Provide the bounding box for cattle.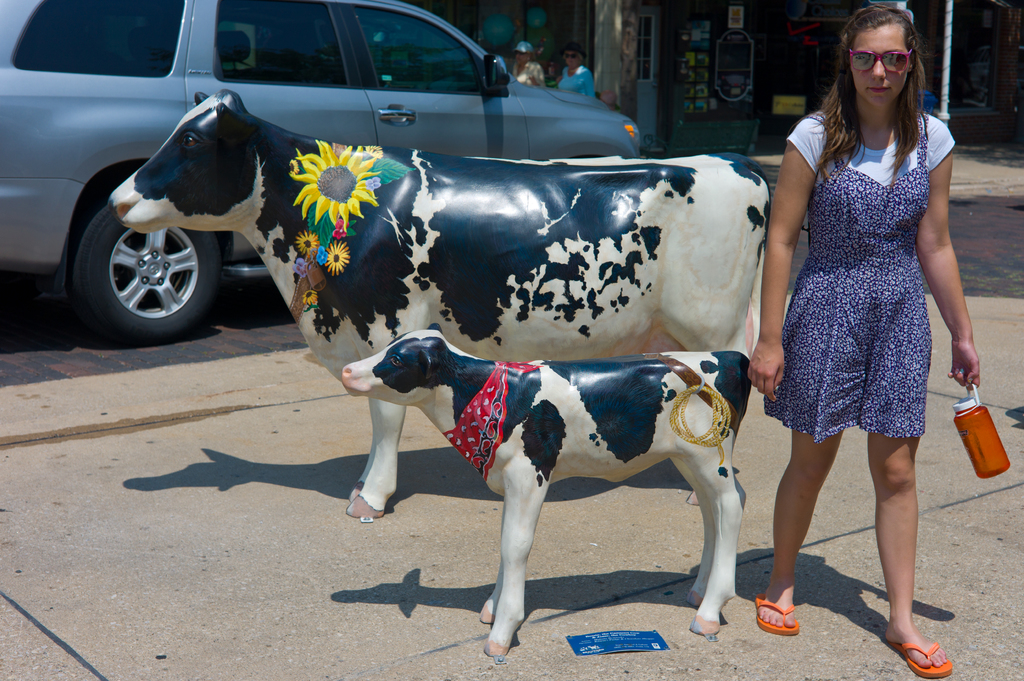
326/323/773/645.
